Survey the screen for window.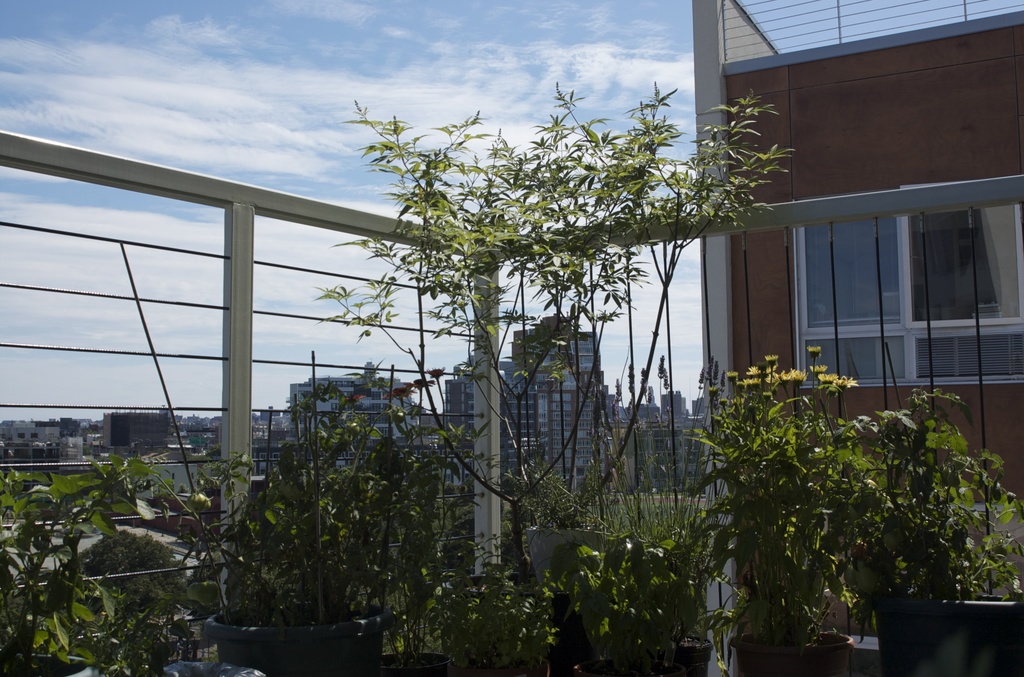
Survey found: (x1=808, y1=338, x2=904, y2=379).
